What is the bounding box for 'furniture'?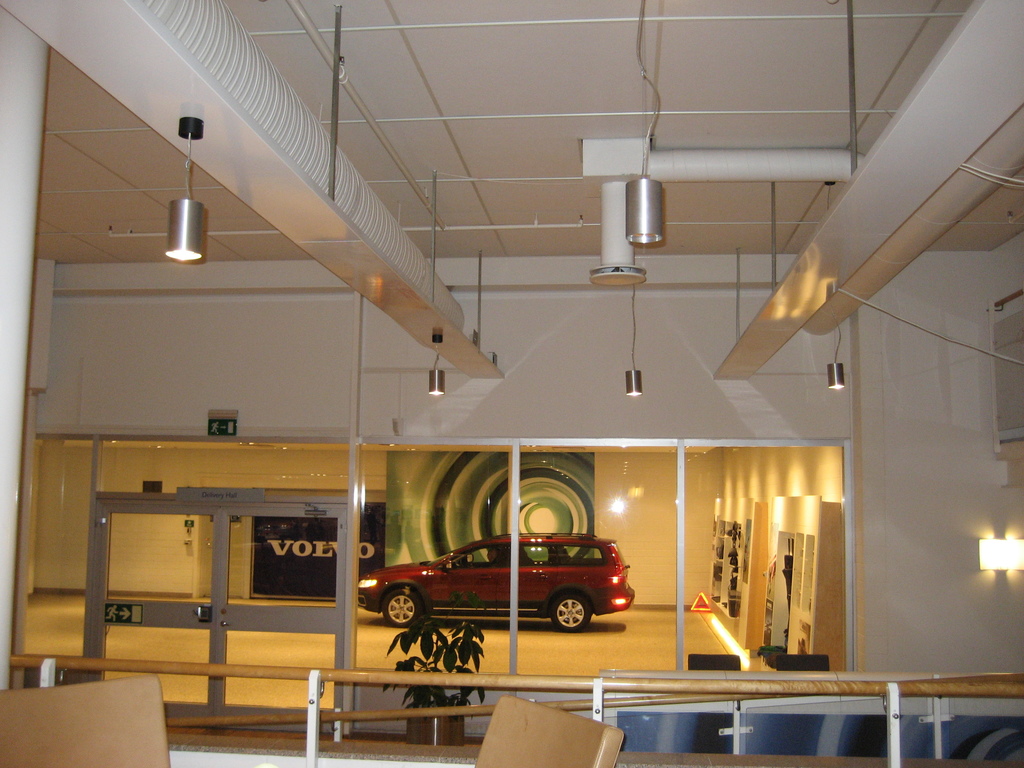
776:653:833:664.
